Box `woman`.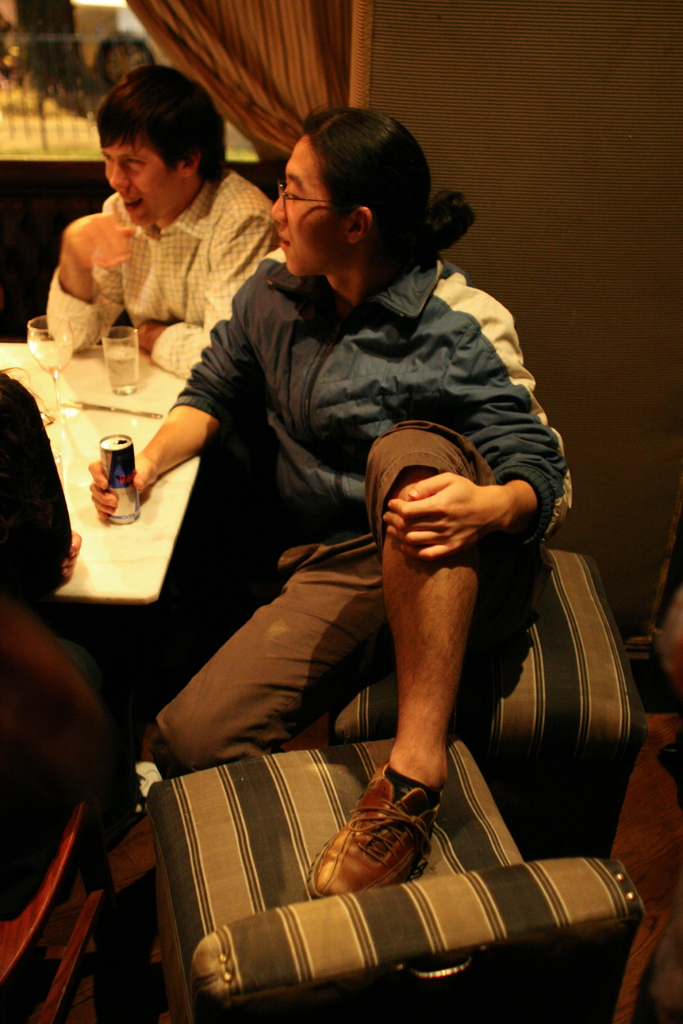
region(128, 85, 585, 964).
